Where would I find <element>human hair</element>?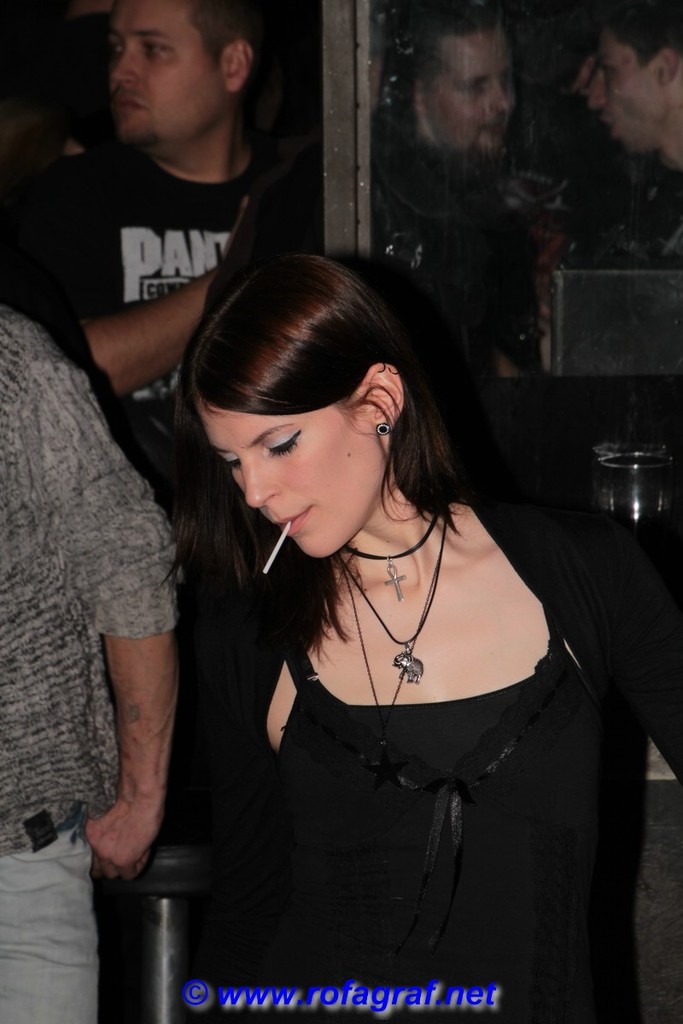
At box(189, 2, 240, 60).
